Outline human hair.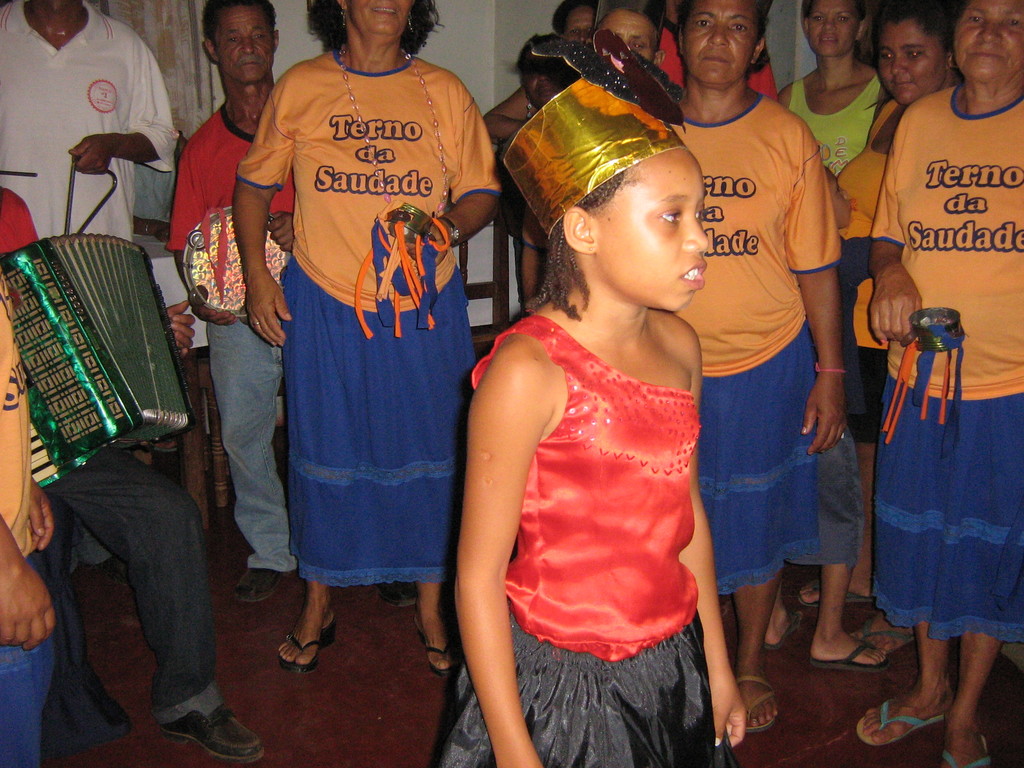
Outline: locate(552, 0, 595, 38).
